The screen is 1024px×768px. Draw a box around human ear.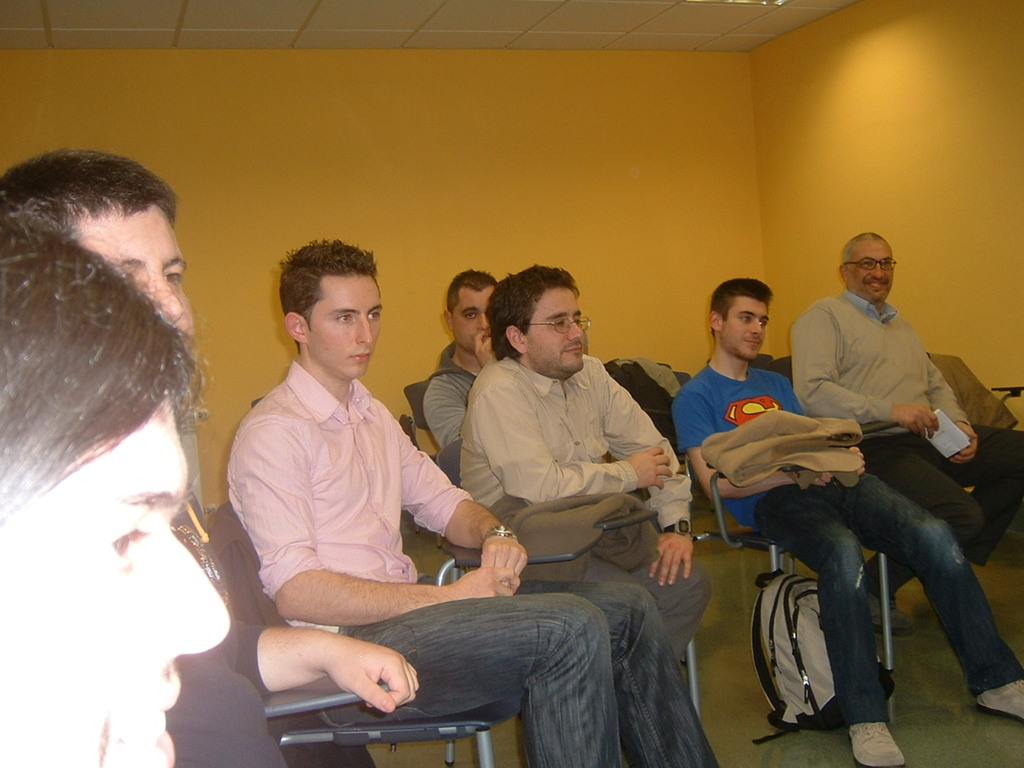
{"left": 708, "top": 312, "right": 722, "bottom": 330}.
